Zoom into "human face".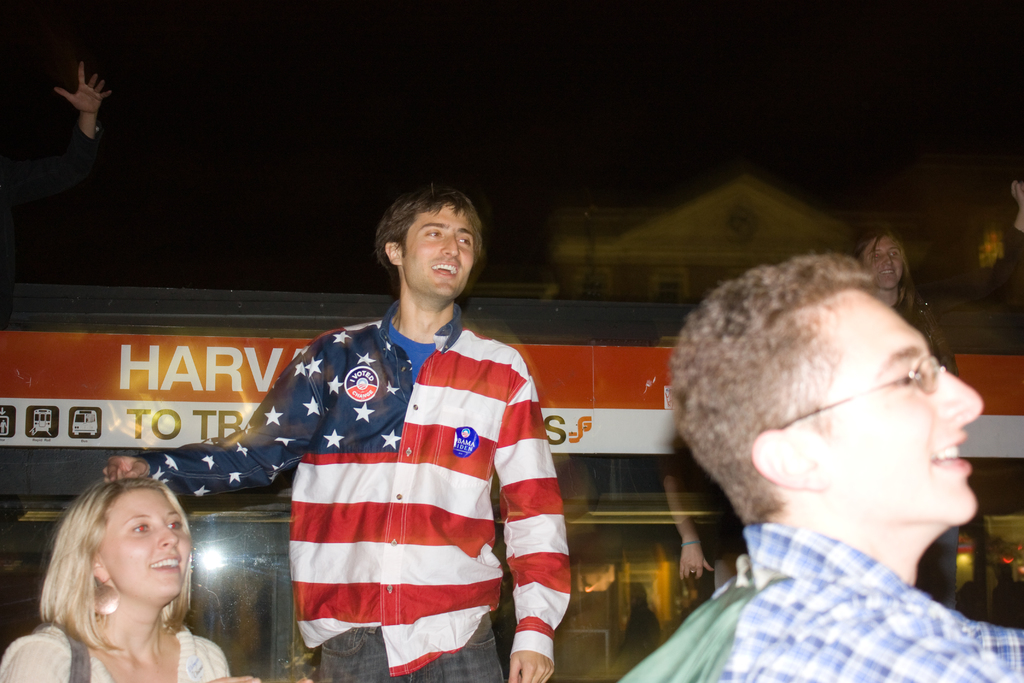
Zoom target: region(863, 236, 904, 287).
